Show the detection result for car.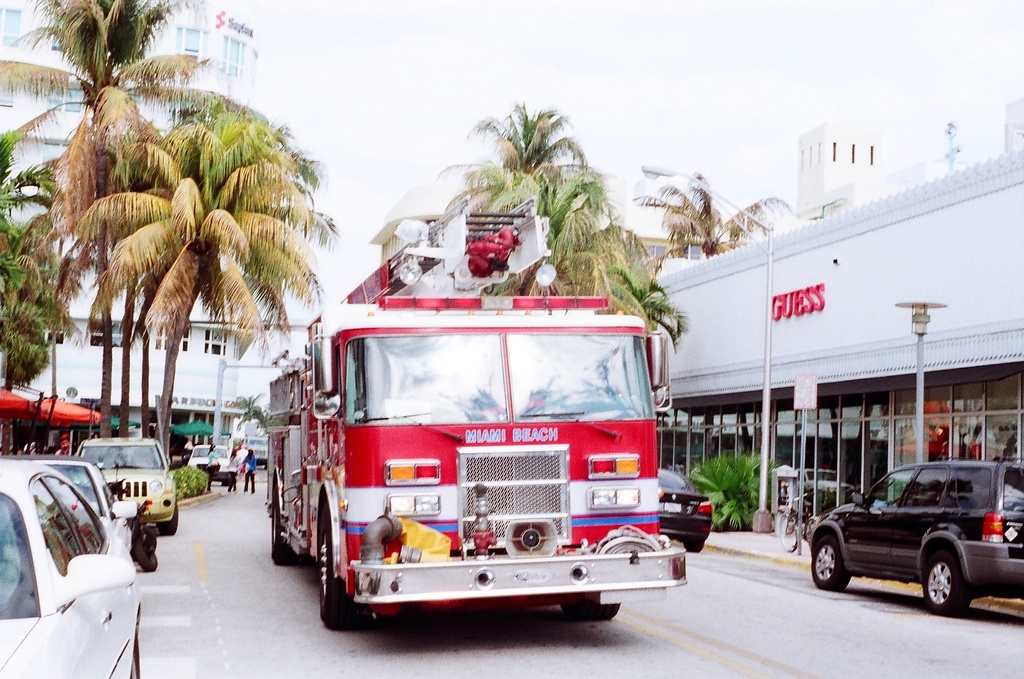
l=805, t=456, r=1023, b=610.
